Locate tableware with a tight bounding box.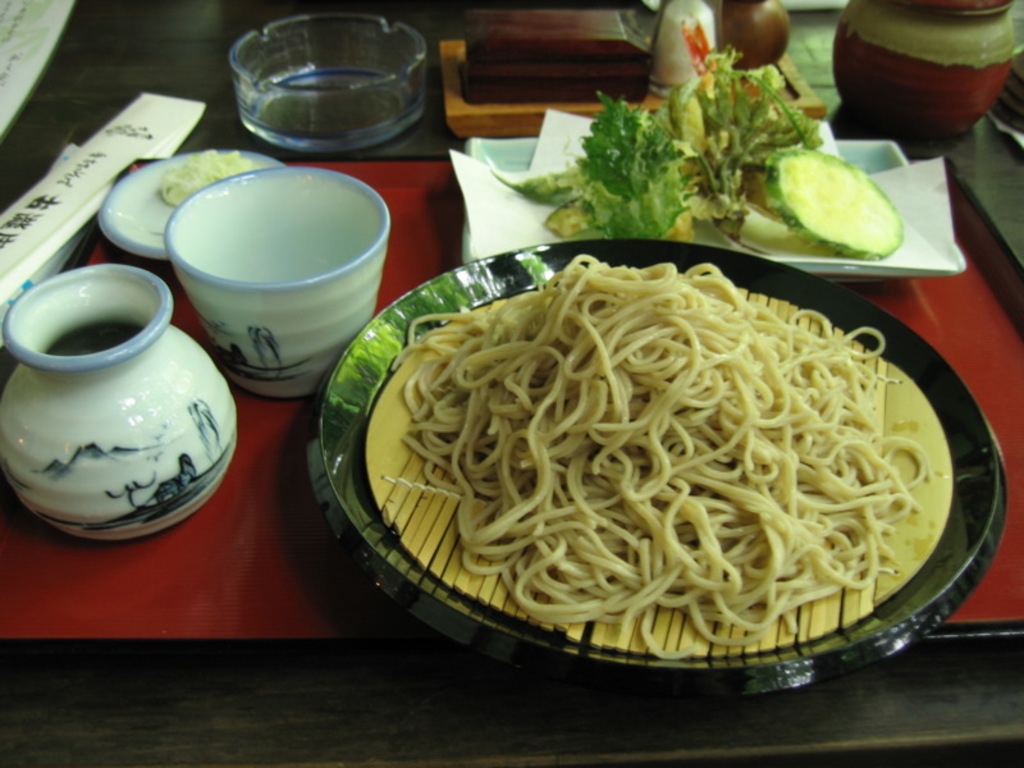
(461, 138, 970, 285).
